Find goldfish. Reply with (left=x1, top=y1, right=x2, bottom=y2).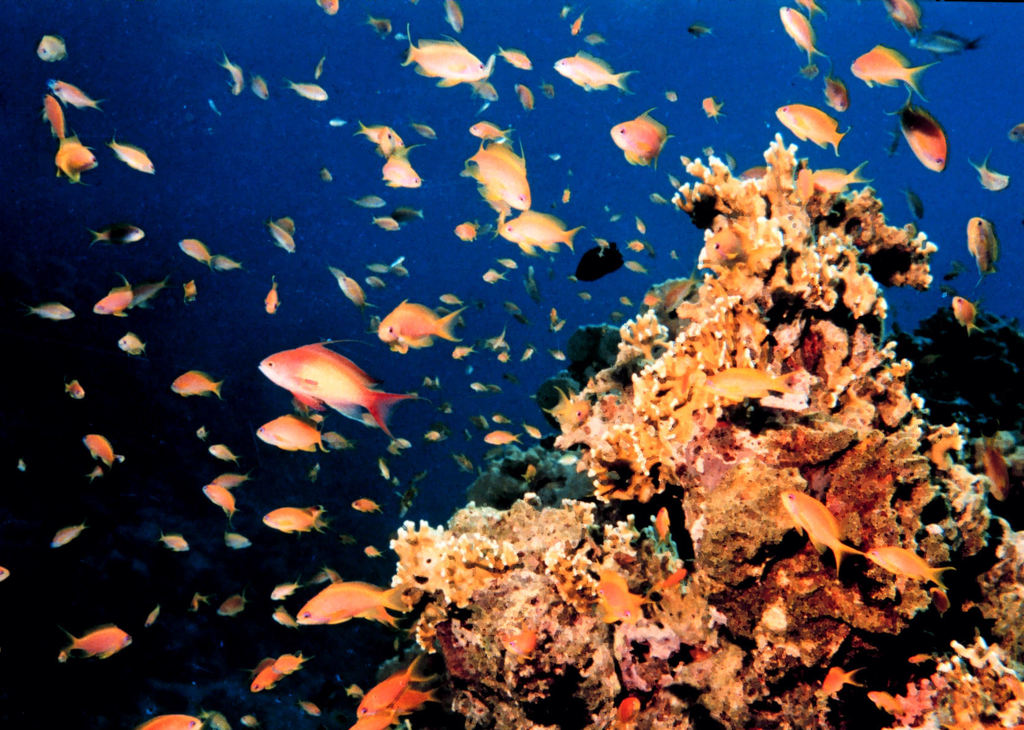
(left=897, top=98, right=950, bottom=172).
